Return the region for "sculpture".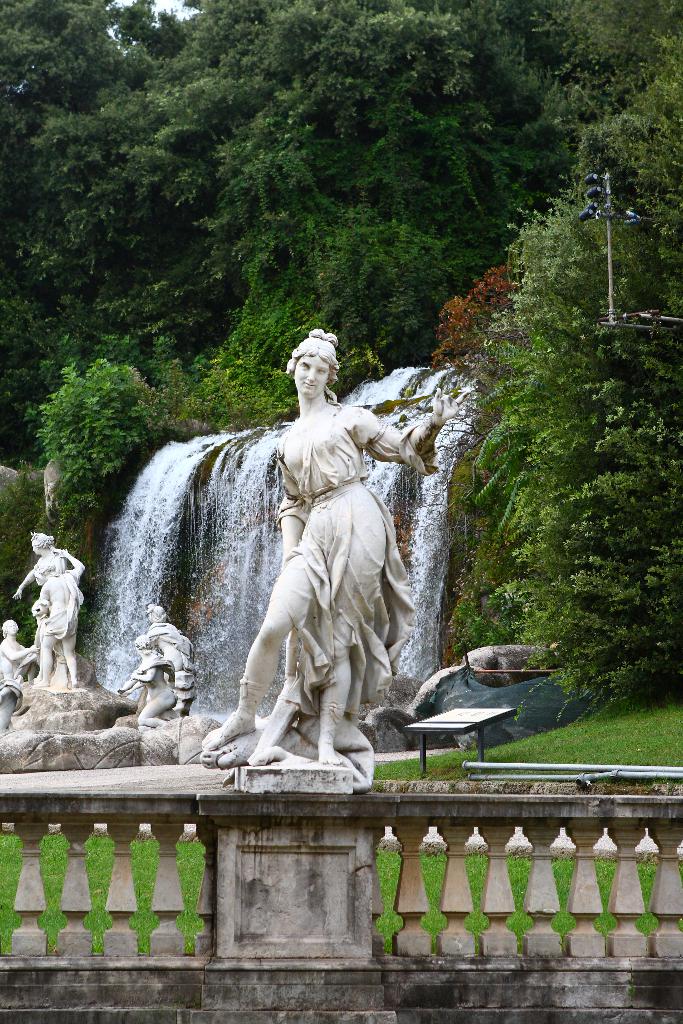
0:620:42:682.
